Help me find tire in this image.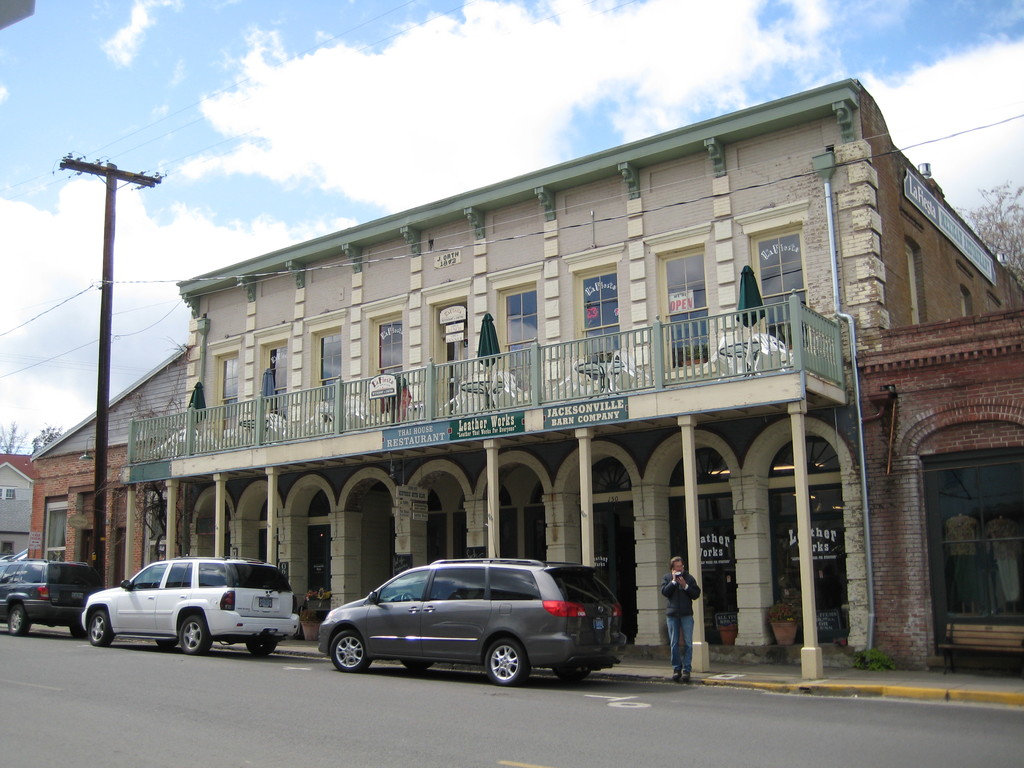
Found it: Rect(177, 611, 218, 654).
